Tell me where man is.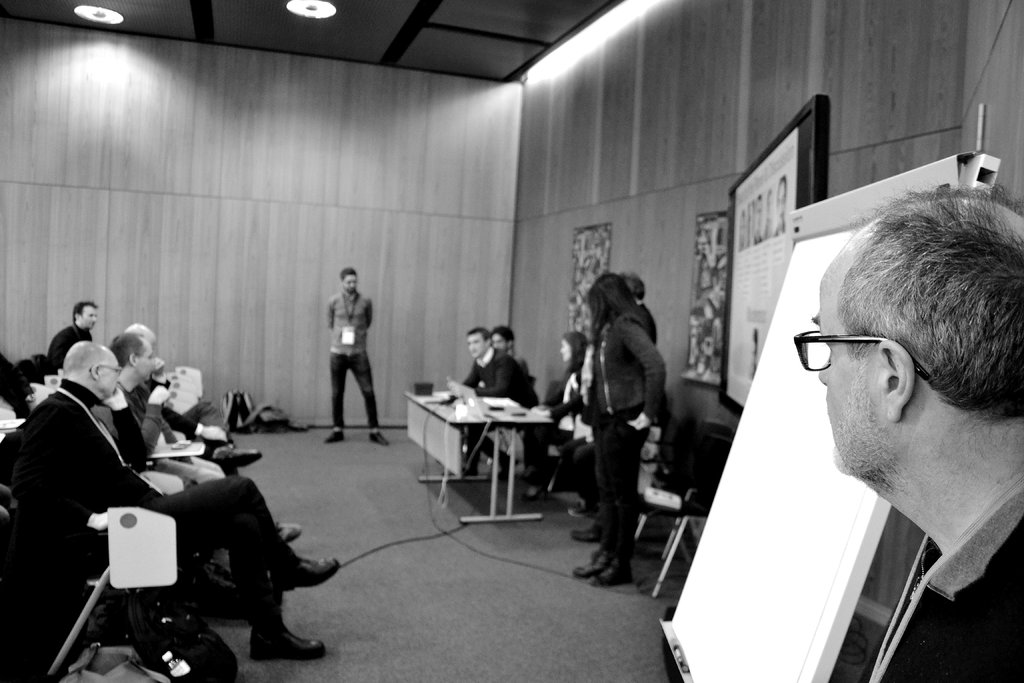
man is at [x1=769, y1=174, x2=1023, y2=666].
